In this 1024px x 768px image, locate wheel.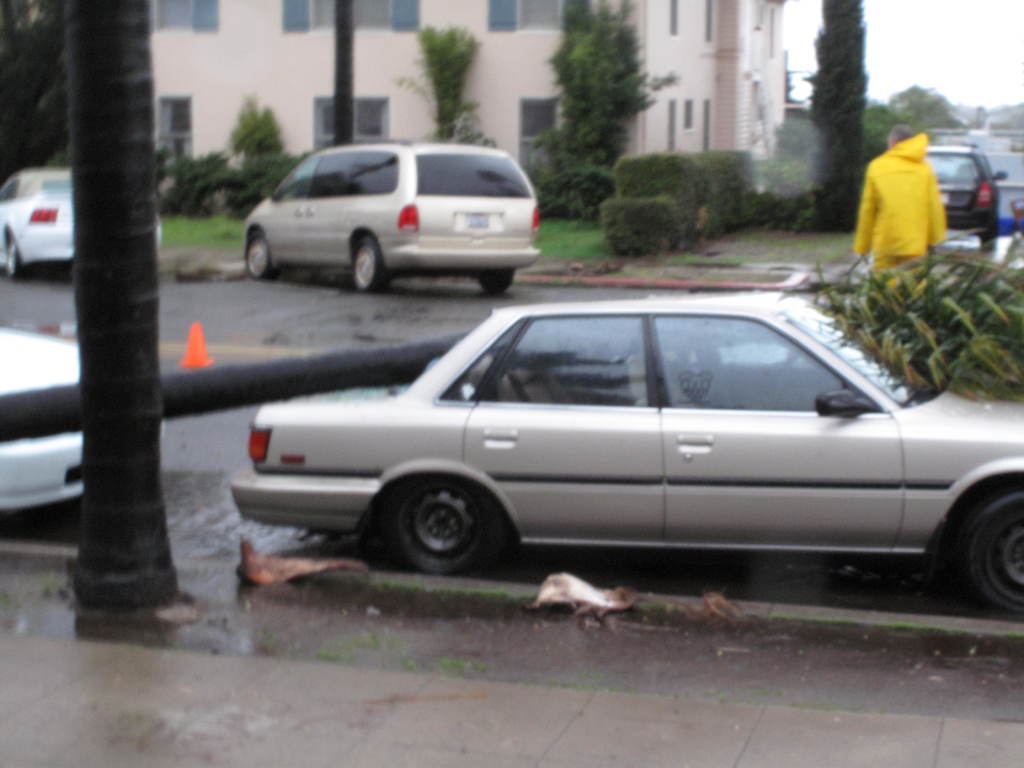
Bounding box: <bbox>965, 493, 1023, 616</bbox>.
